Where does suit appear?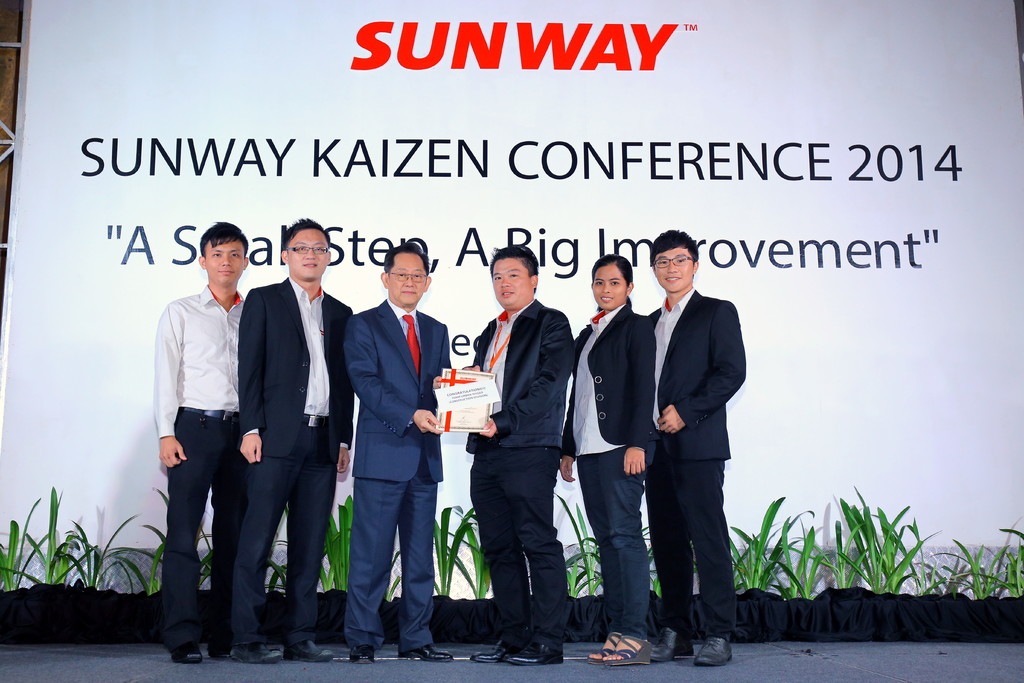
Appears at locate(341, 296, 451, 651).
